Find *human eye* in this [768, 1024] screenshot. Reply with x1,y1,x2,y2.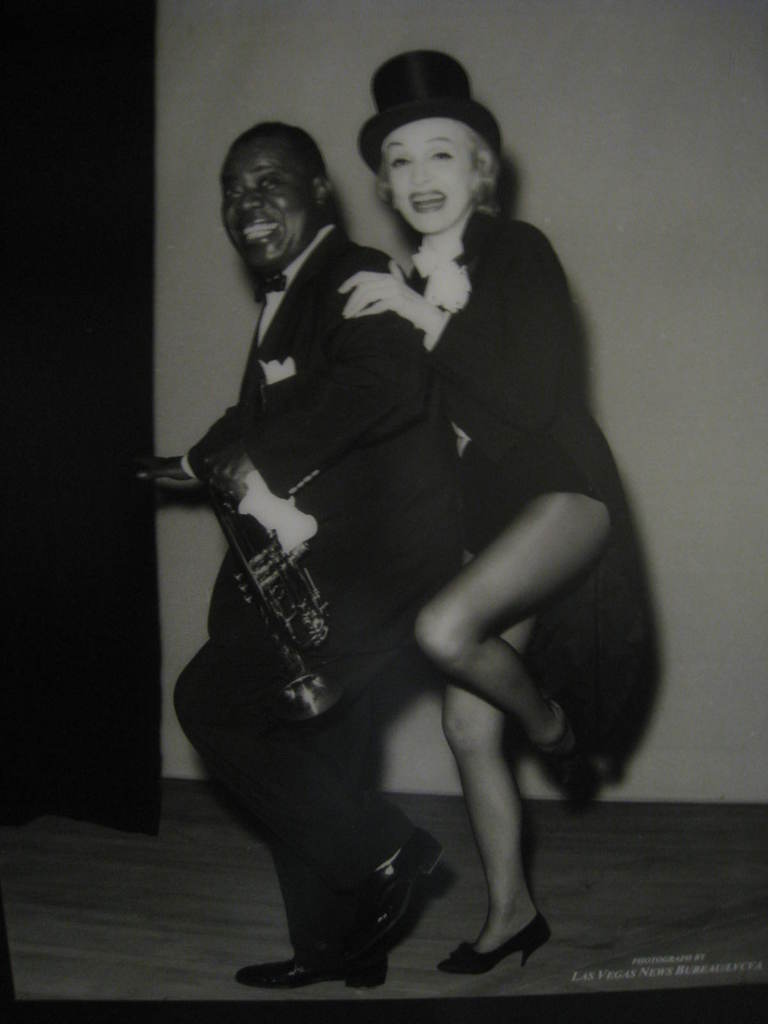
391,155,412,171.
